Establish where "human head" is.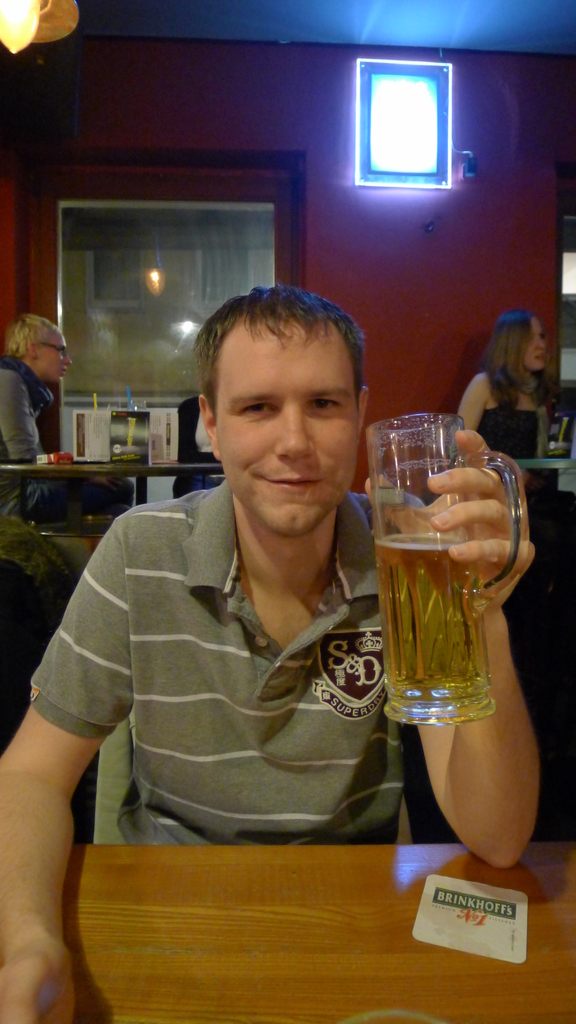
Established at 1 312 76 383.
